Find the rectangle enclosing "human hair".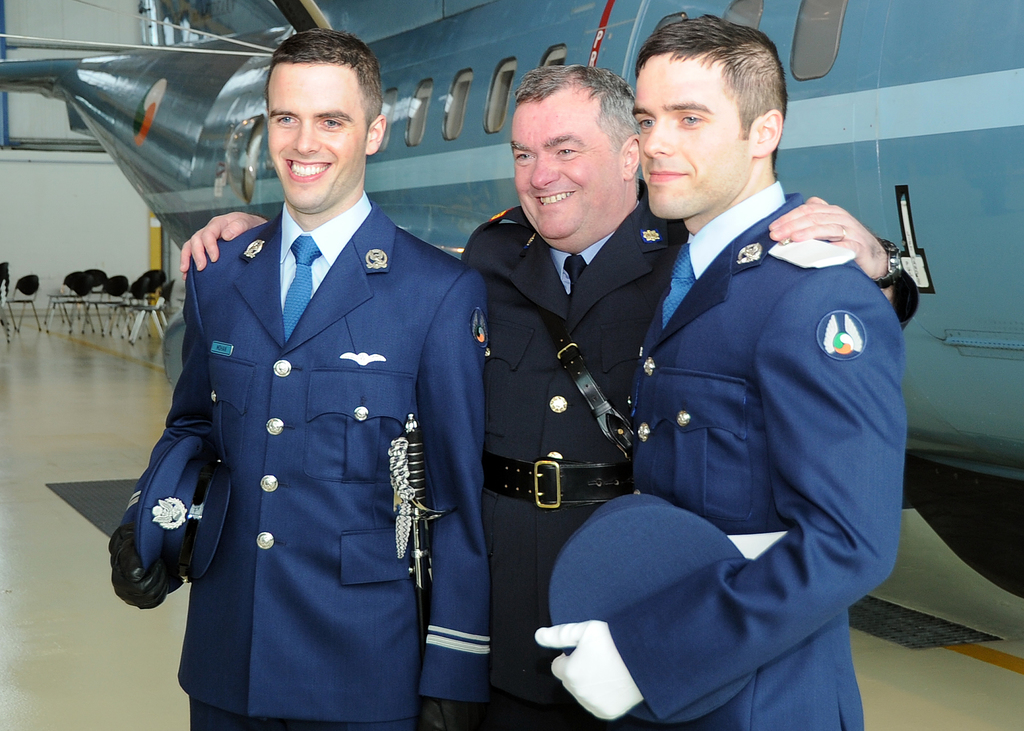
[512, 66, 638, 150].
